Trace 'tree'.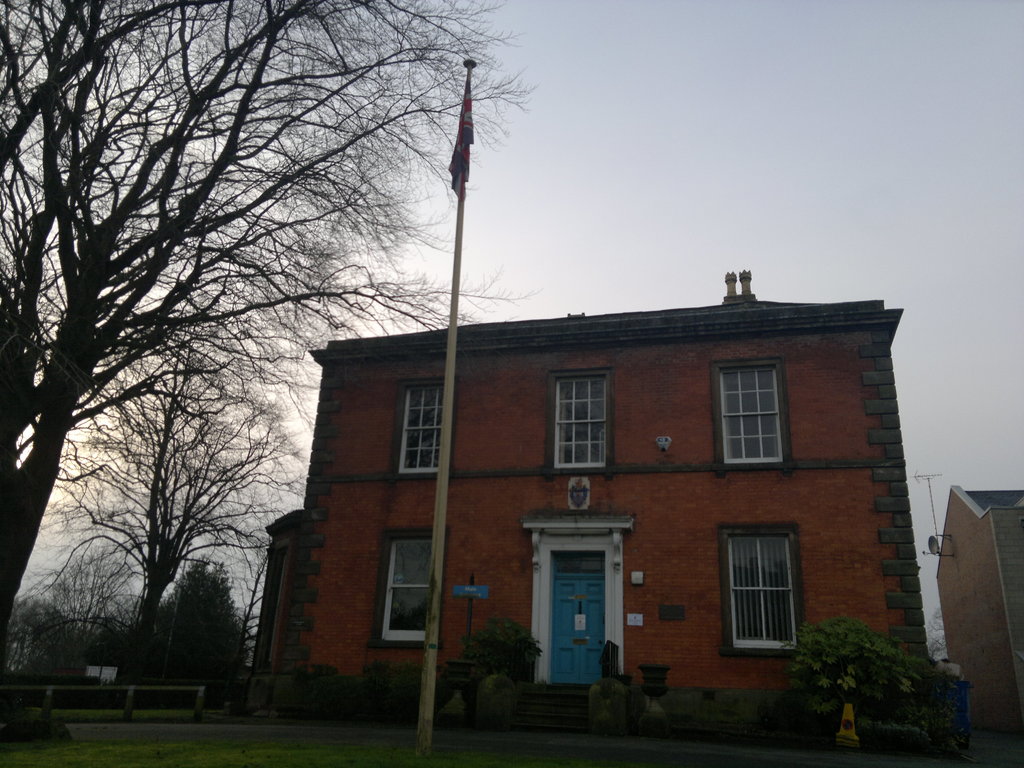
Traced to rect(126, 550, 255, 688).
